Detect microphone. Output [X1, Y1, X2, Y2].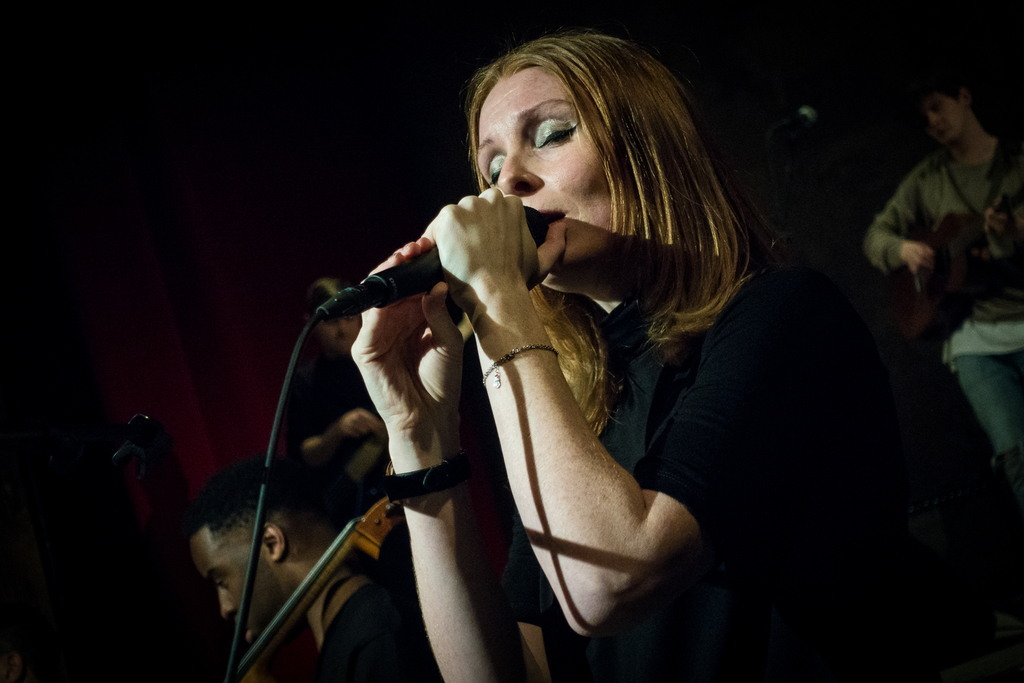
[317, 218, 484, 358].
